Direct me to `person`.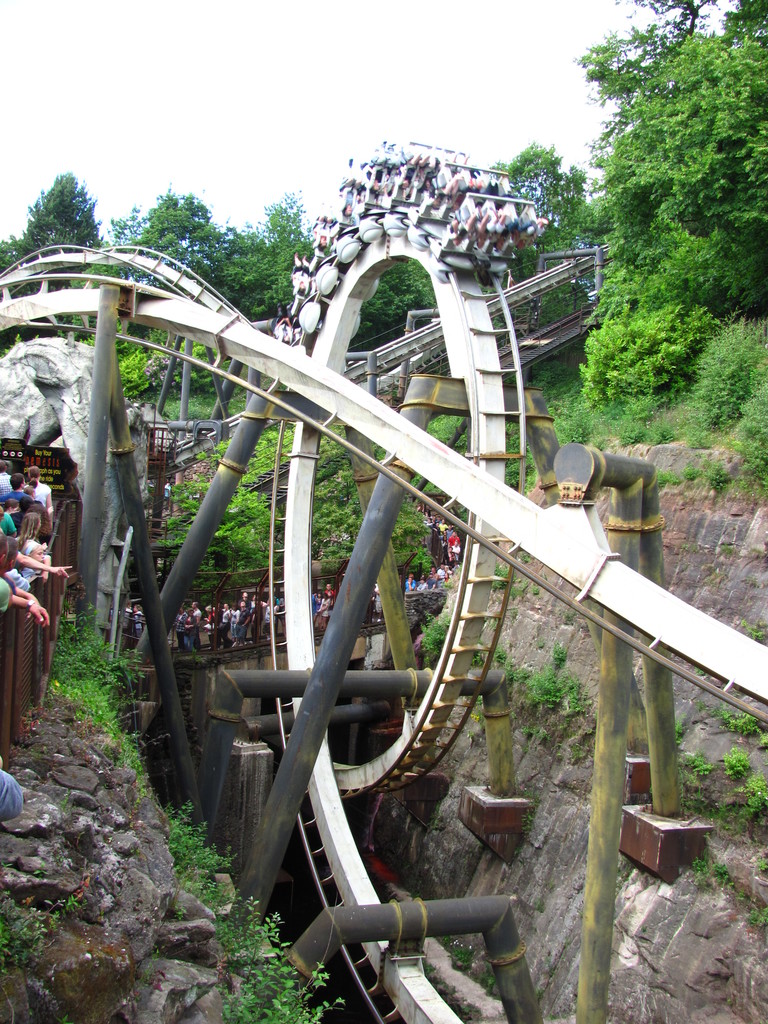
Direction: left=0, top=534, right=53, bottom=623.
